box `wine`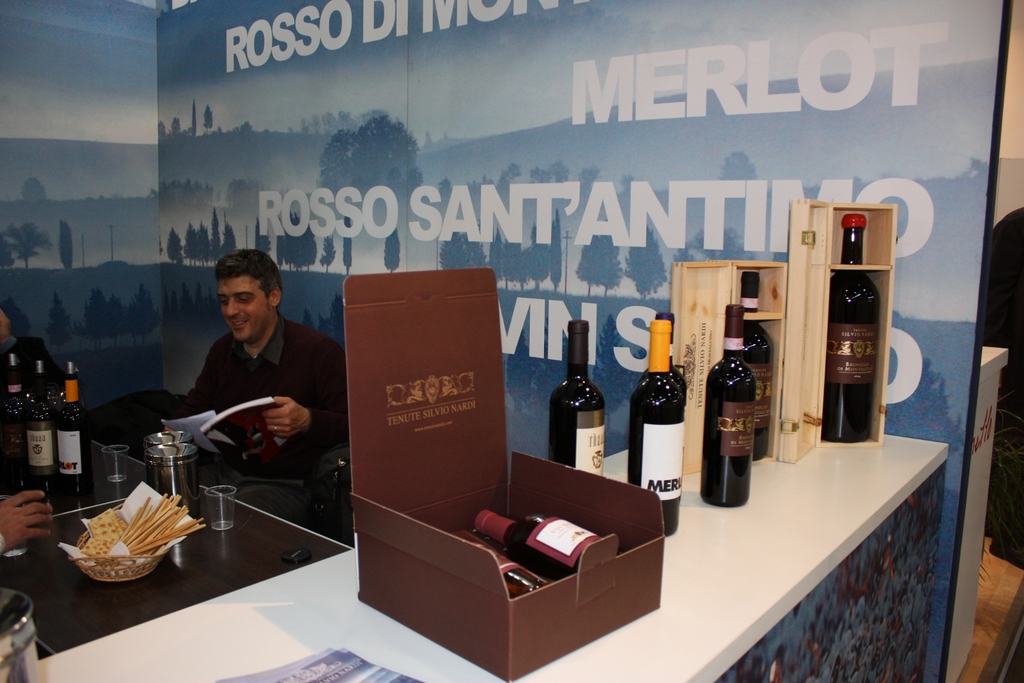
x1=467 y1=535 x2=545 y2=599
